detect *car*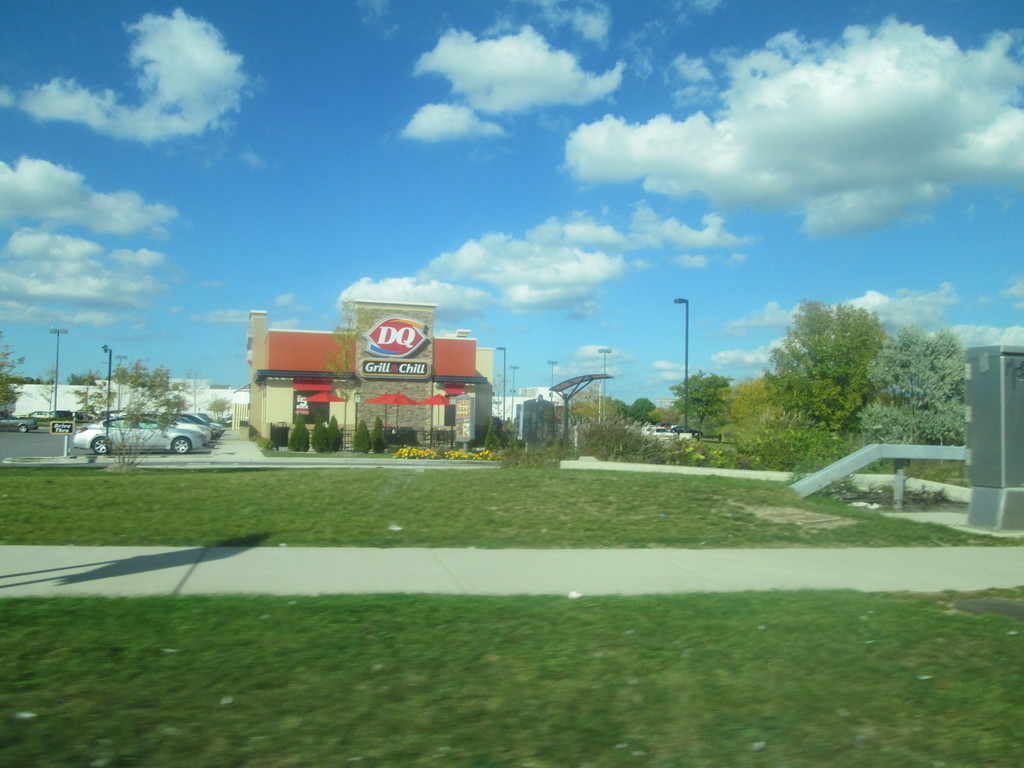
select_region(29, 410, 57, 419)
